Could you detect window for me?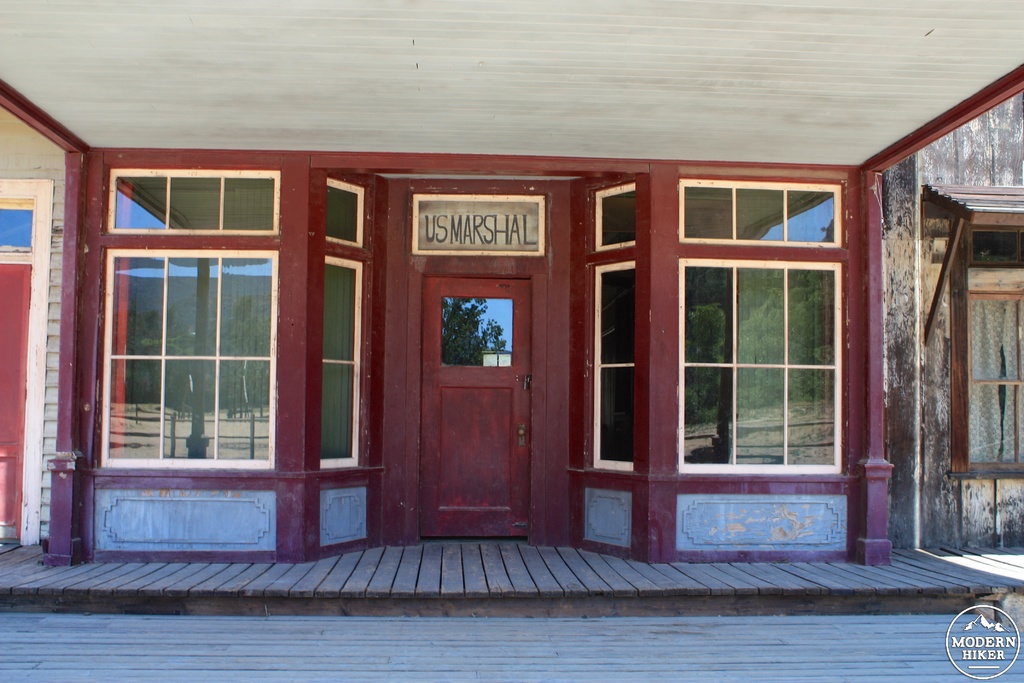
Detection result: left=299, top=169, right=387, bottom=477.
